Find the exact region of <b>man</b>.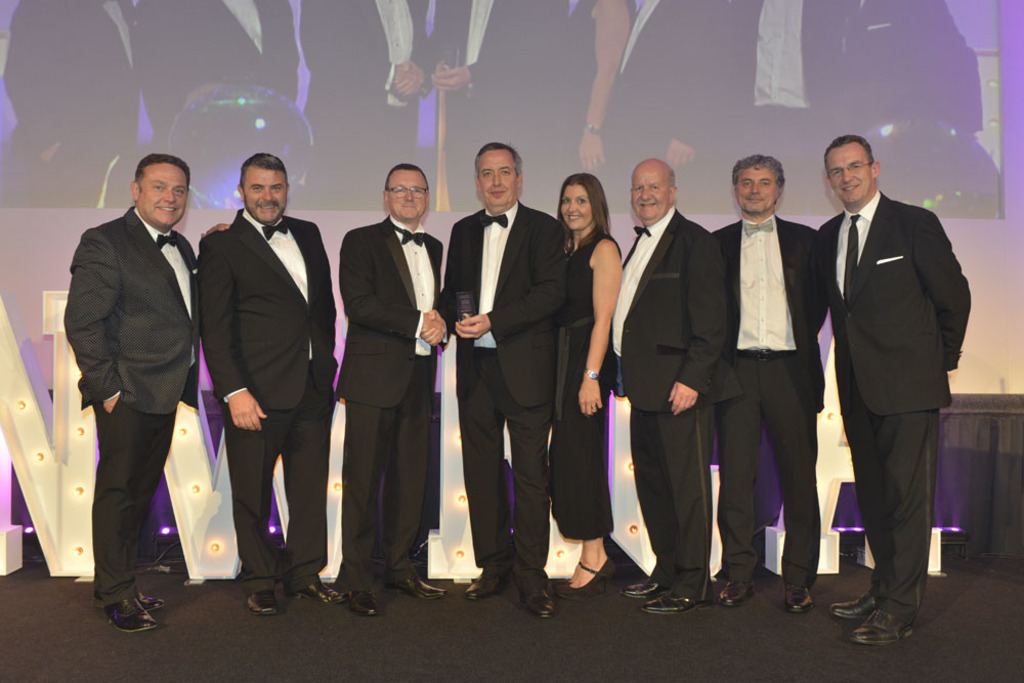
Exact region: box(198, 147, 336, 614).
